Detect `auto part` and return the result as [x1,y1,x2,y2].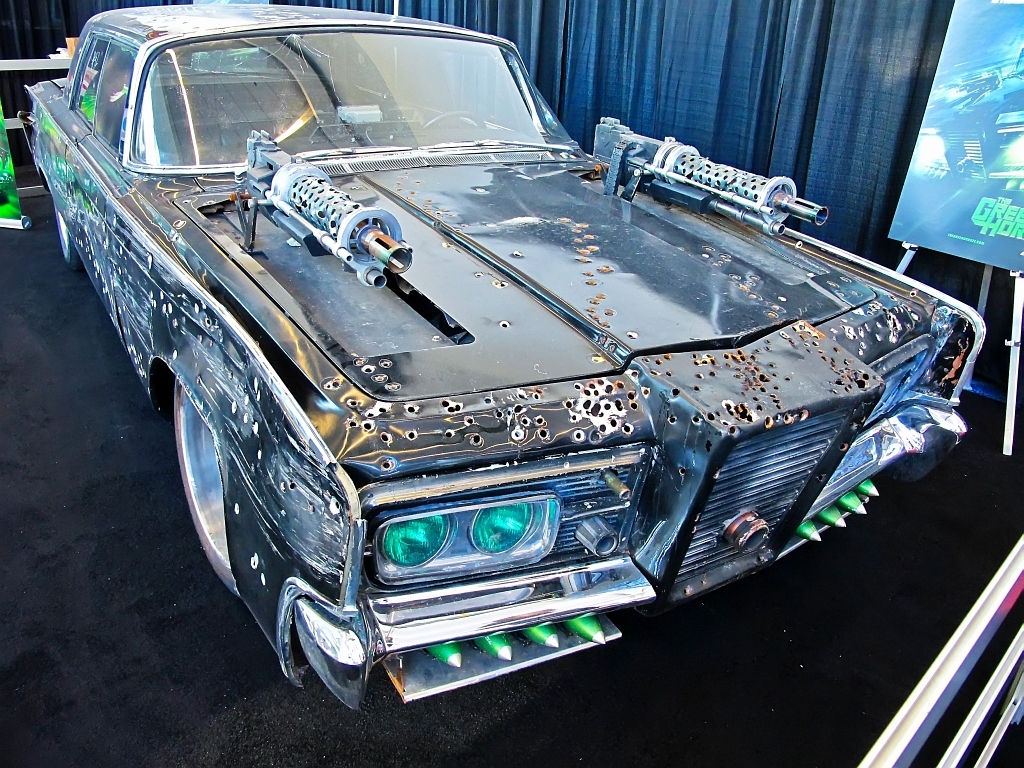
[244,125,470,356].
